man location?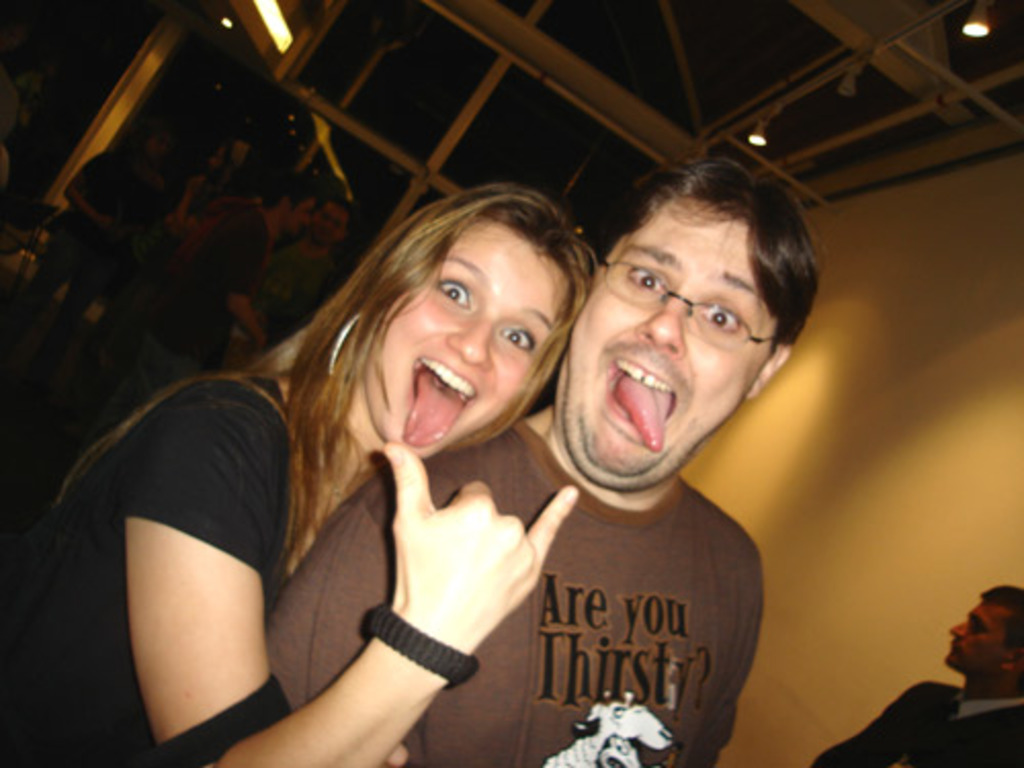
x1=817 y1=586 x2=1022 y2=766
